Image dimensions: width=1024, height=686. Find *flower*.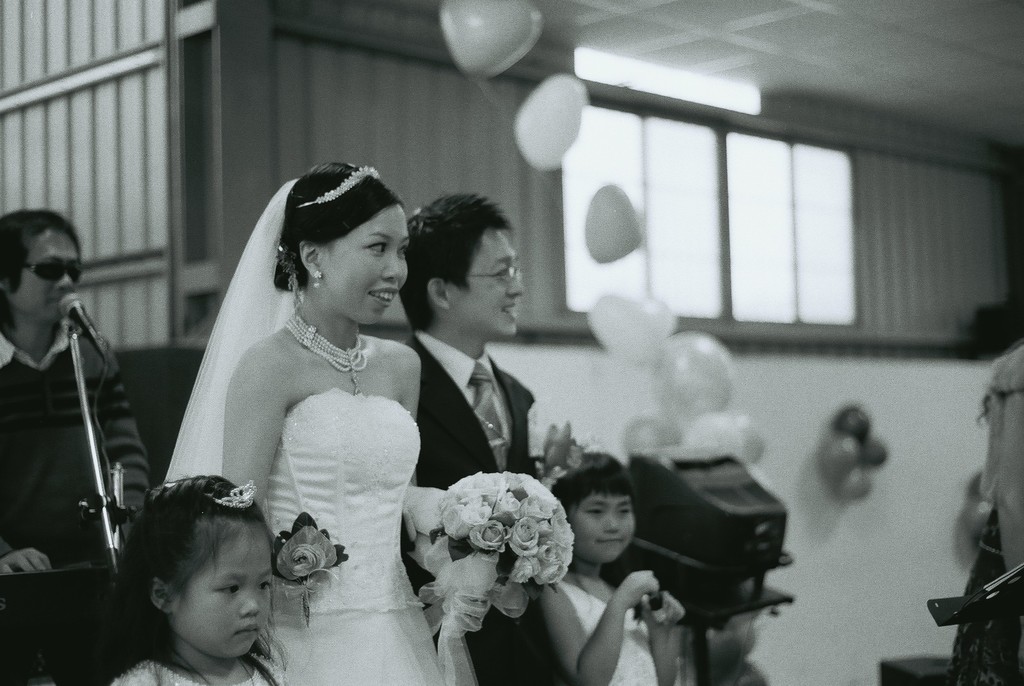
<box>271,507,349,595</box>.
